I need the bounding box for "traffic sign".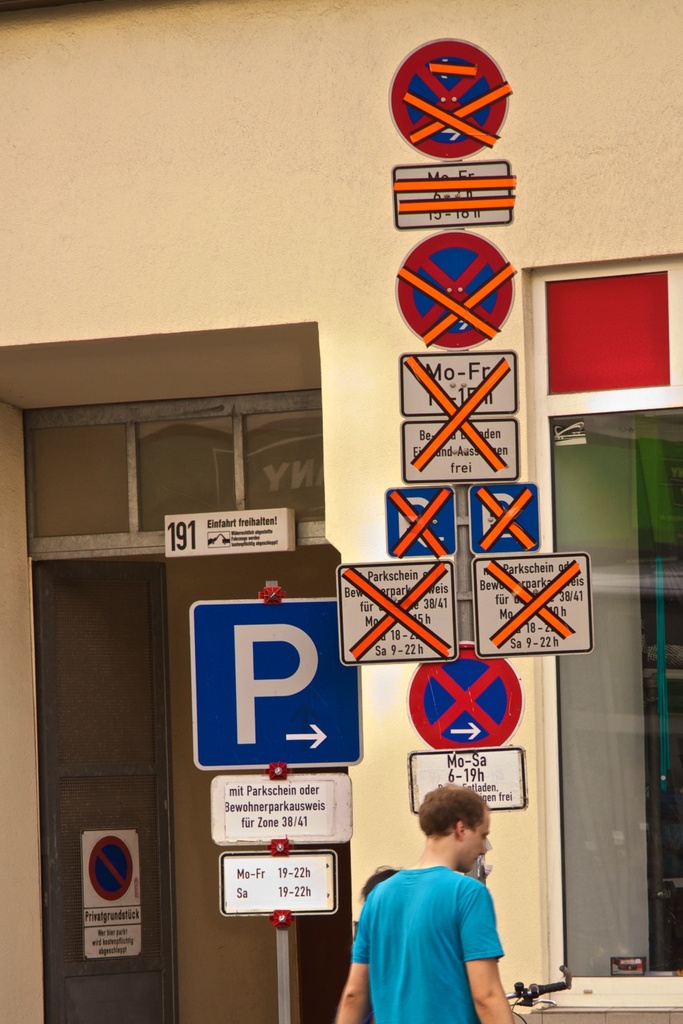
Here it is: 389,39,513,162.
